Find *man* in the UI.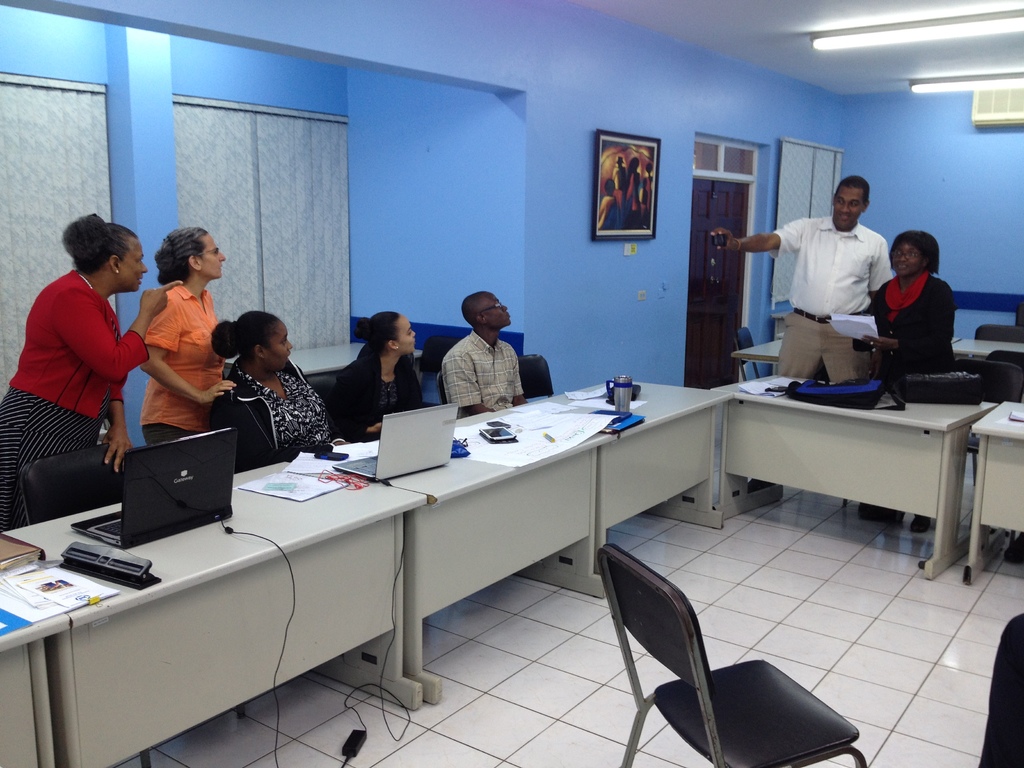
UI element at BBox(708, 176, 891, 518).
